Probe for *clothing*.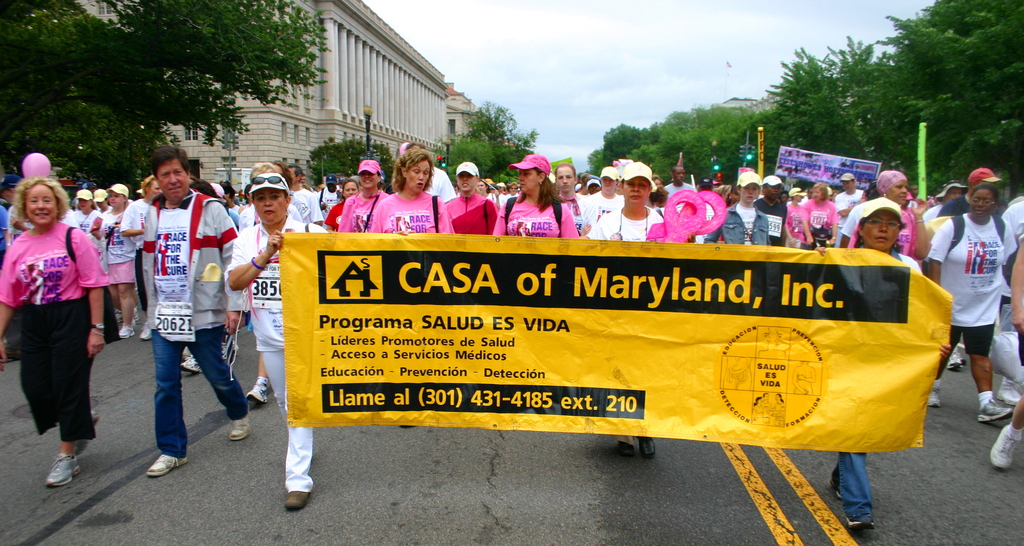
Probe result: 714, 200, 771, 247.
